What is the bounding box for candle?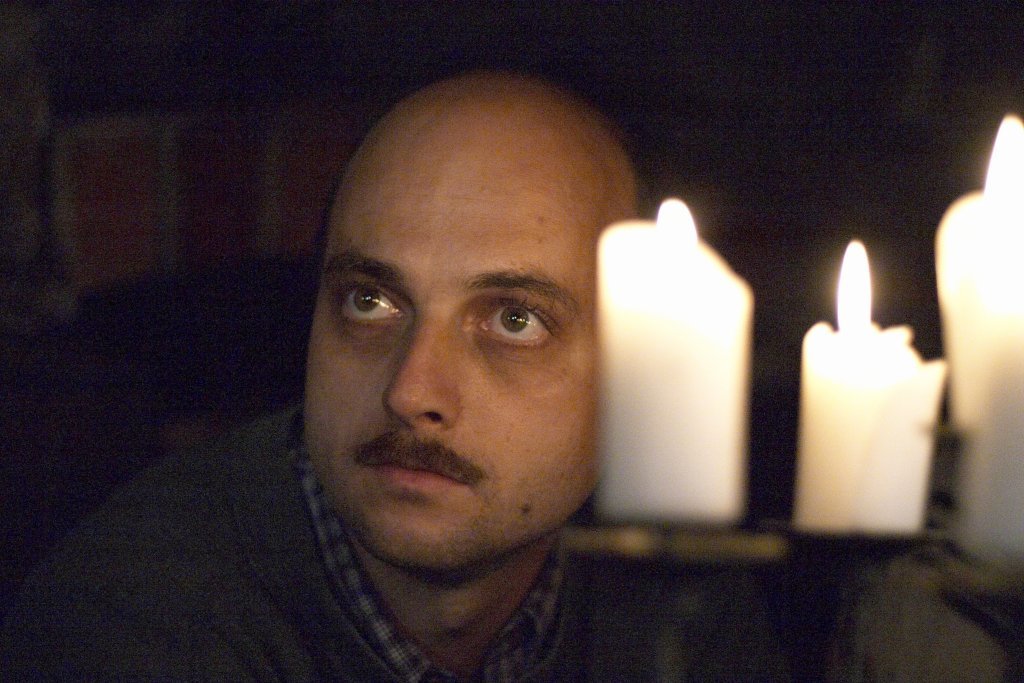
region(596, 191, 741, 520).
